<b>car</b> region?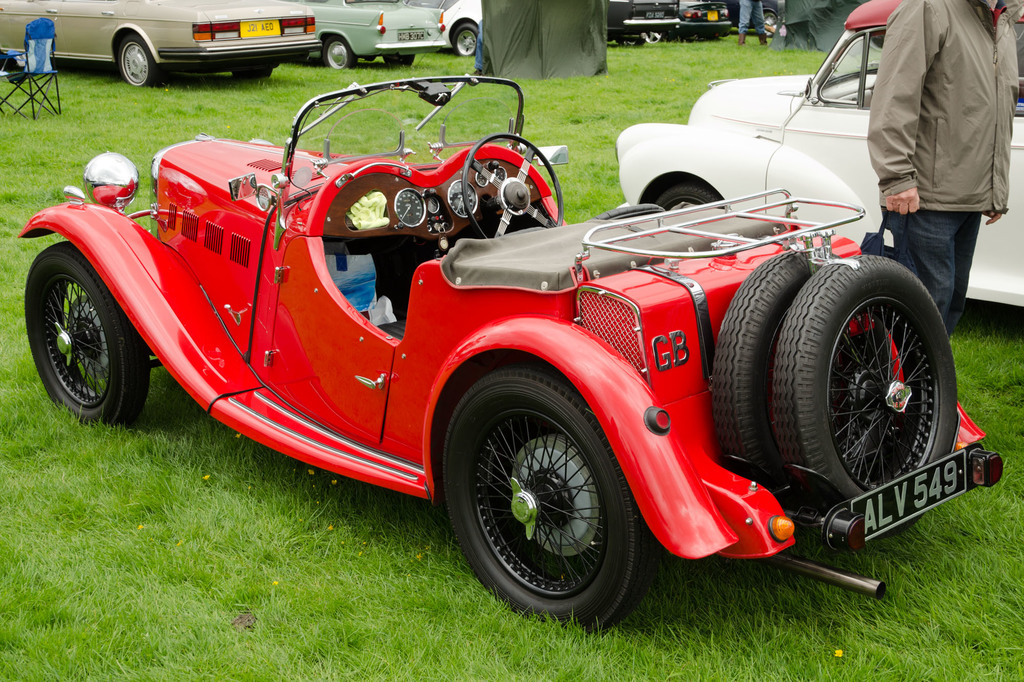
(0, 0, 320, 78)
